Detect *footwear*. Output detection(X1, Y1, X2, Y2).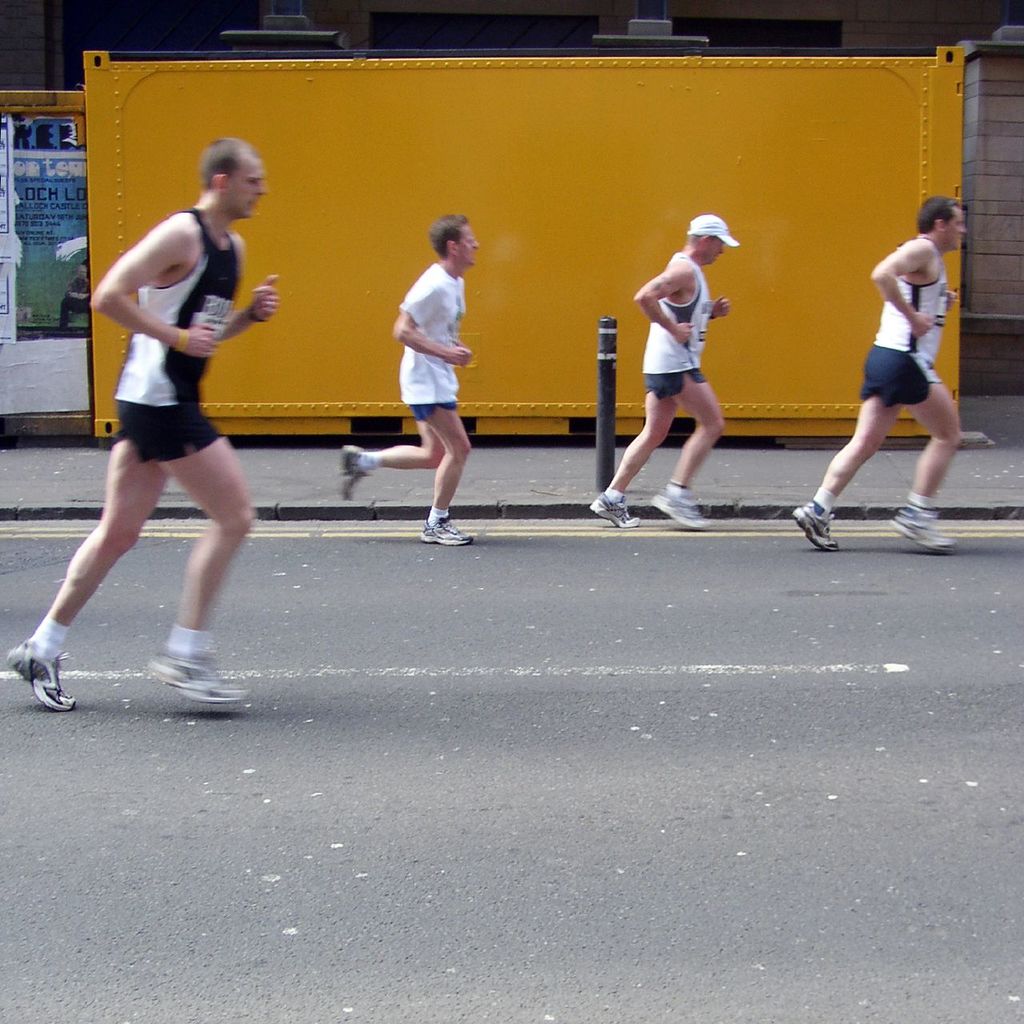
detection(789, 498, 842, 552).
